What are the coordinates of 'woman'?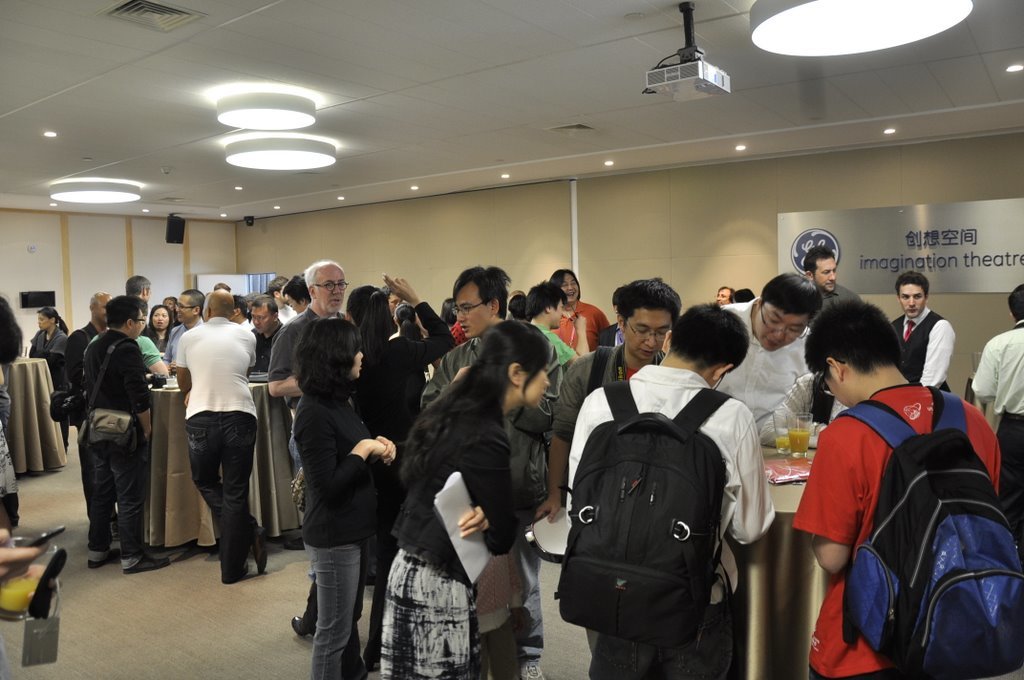
(26,305,75,456).
